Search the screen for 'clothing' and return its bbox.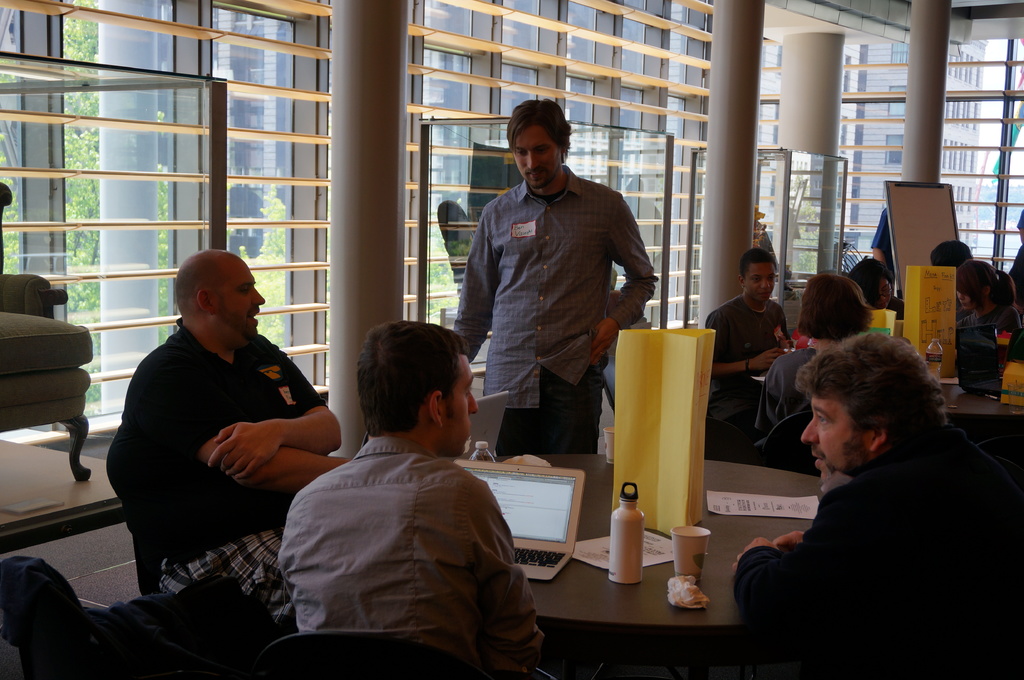
Found: bbox=(696, 292, 797, 442).
